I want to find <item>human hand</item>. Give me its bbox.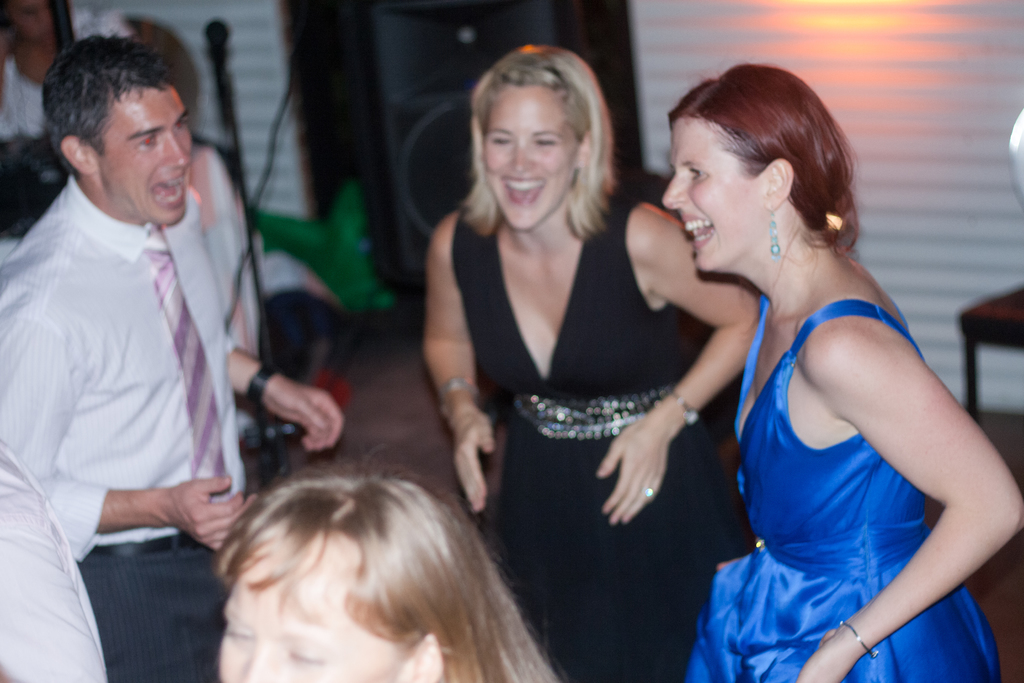
locate(452, 404, 499, 514).
